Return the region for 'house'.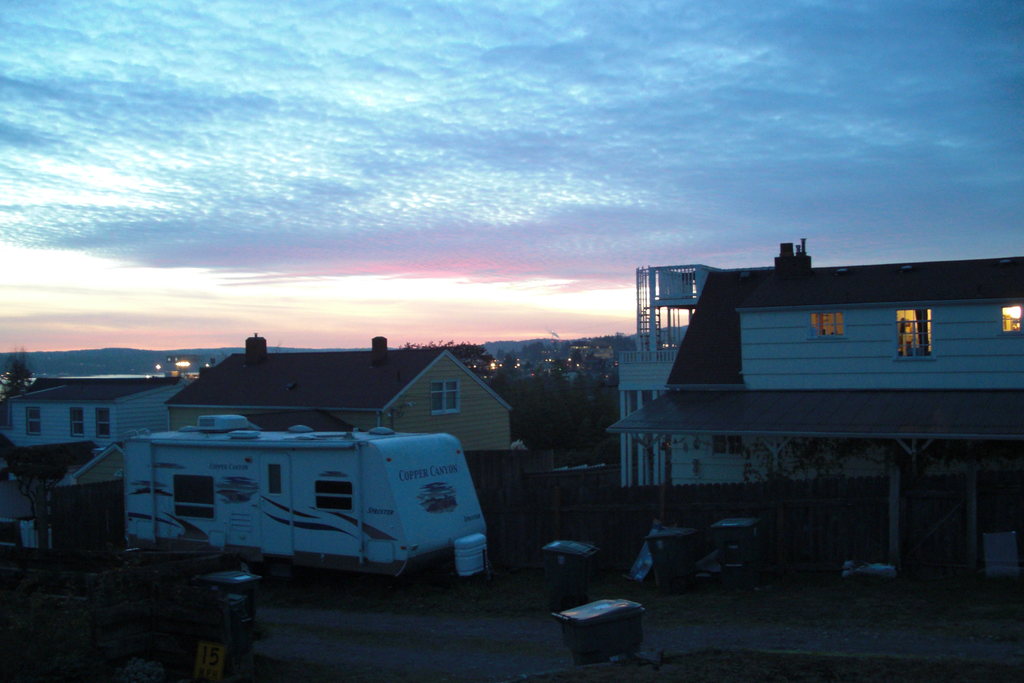
box=[4, 368, 200, 463].
